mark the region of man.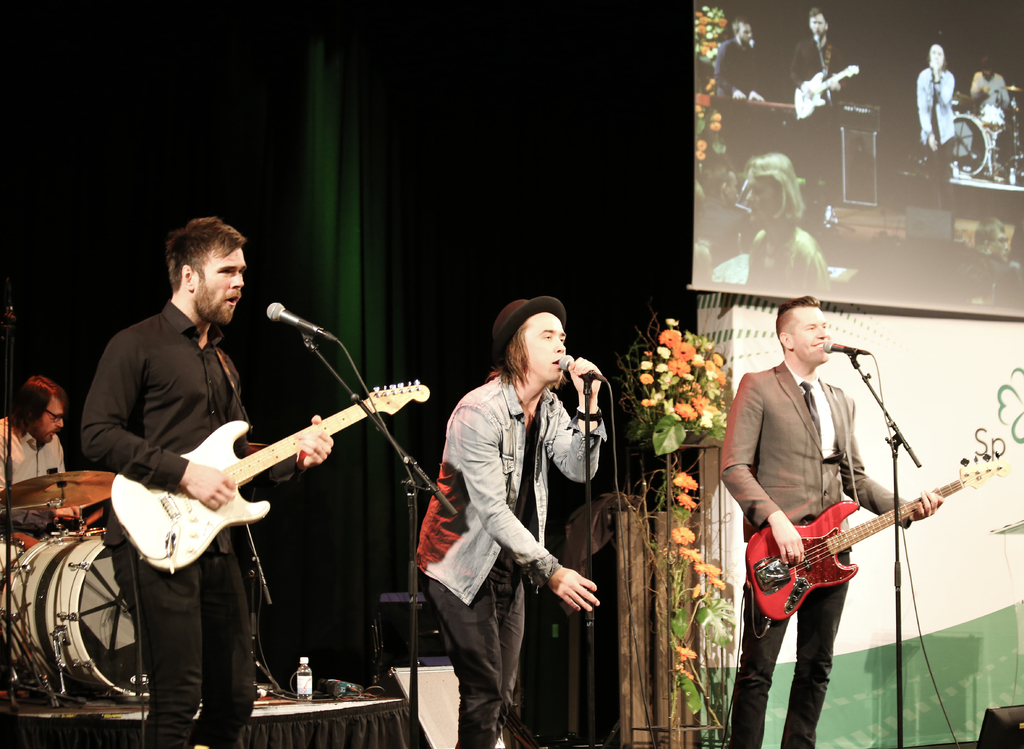
Region: bbox=[791, 8, 850, 209].
